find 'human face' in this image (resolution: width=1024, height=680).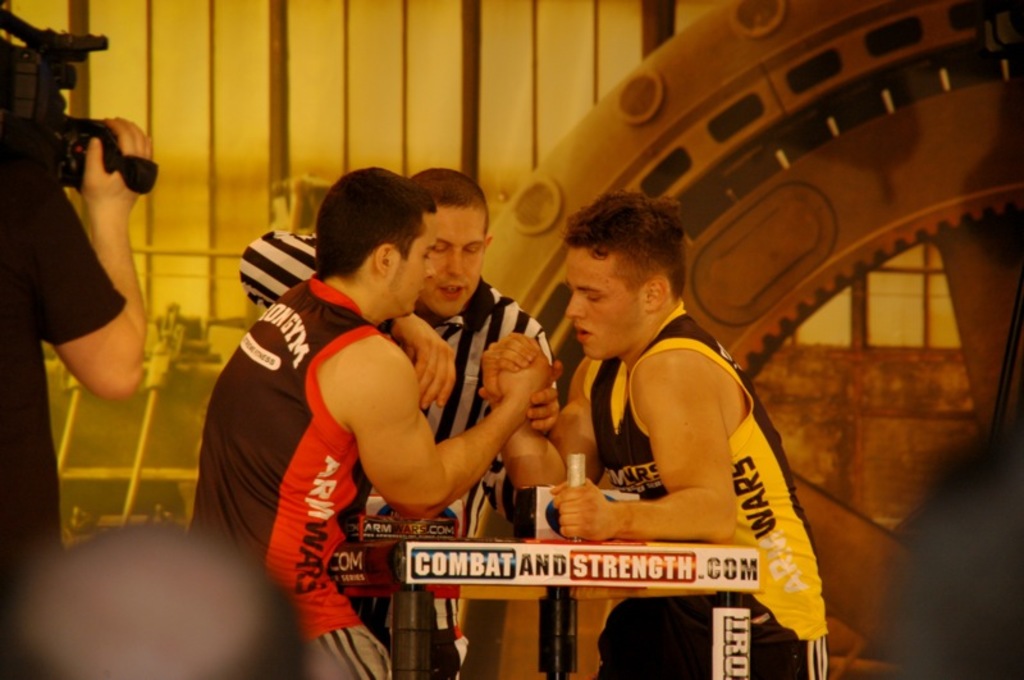
566 247 645 360.
